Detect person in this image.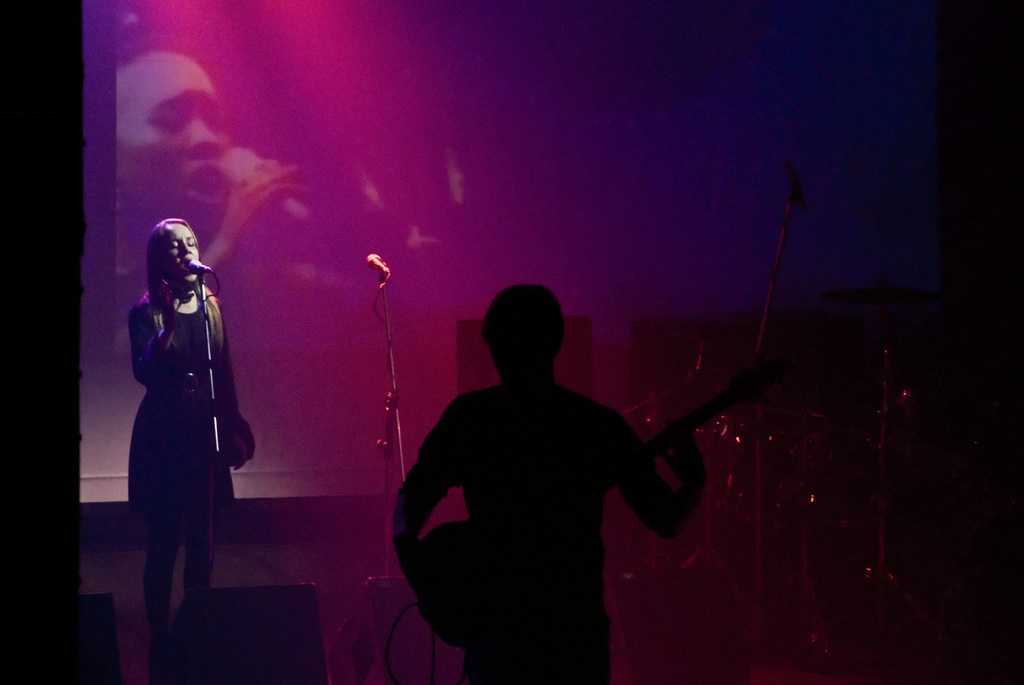
Detection: <box>387,284,712,684</box>.
